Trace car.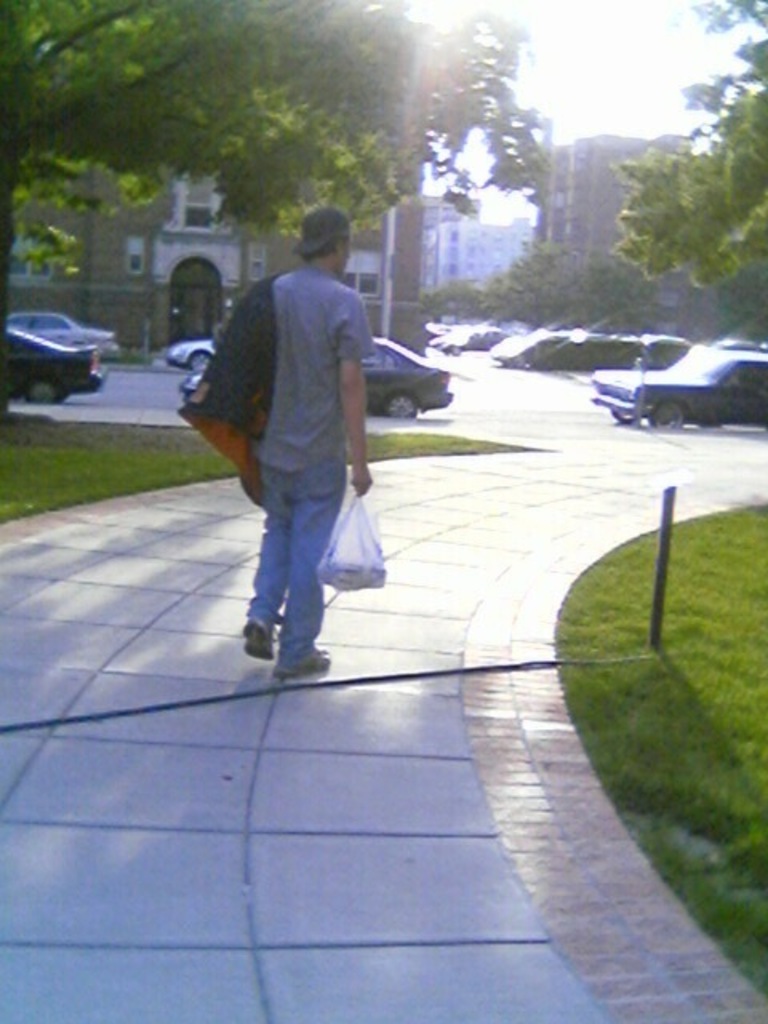
Traced to 5, 309, 117, 358.
